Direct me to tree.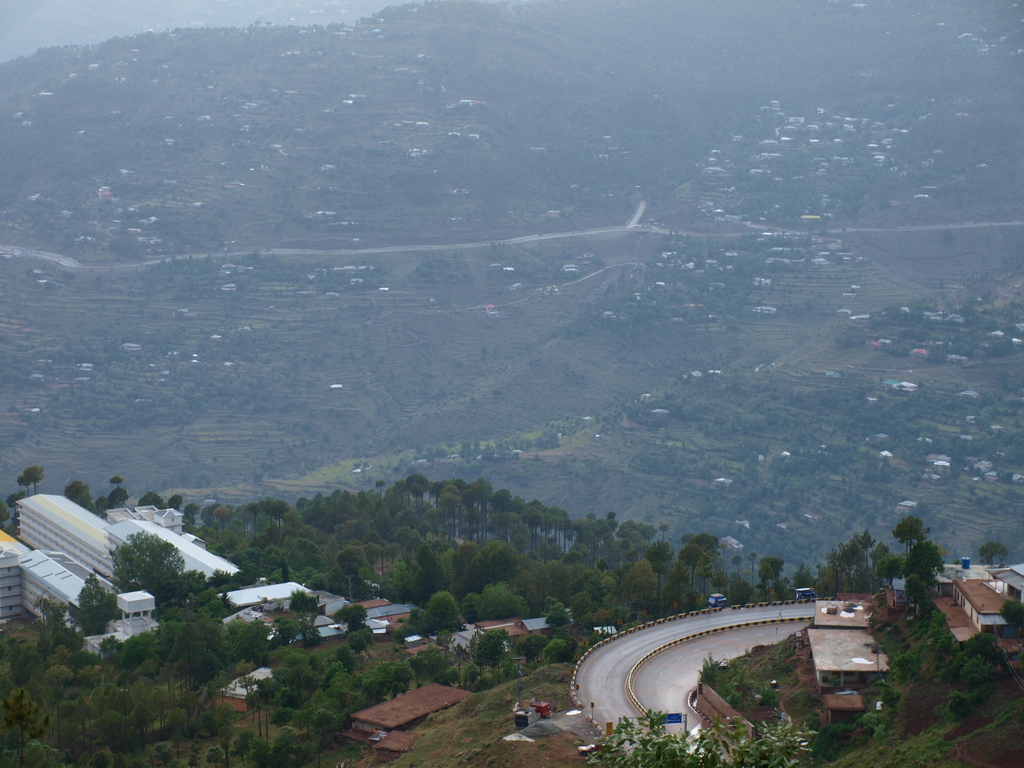
Direction: x1=108, y1=526, x2=185, y2=592.
